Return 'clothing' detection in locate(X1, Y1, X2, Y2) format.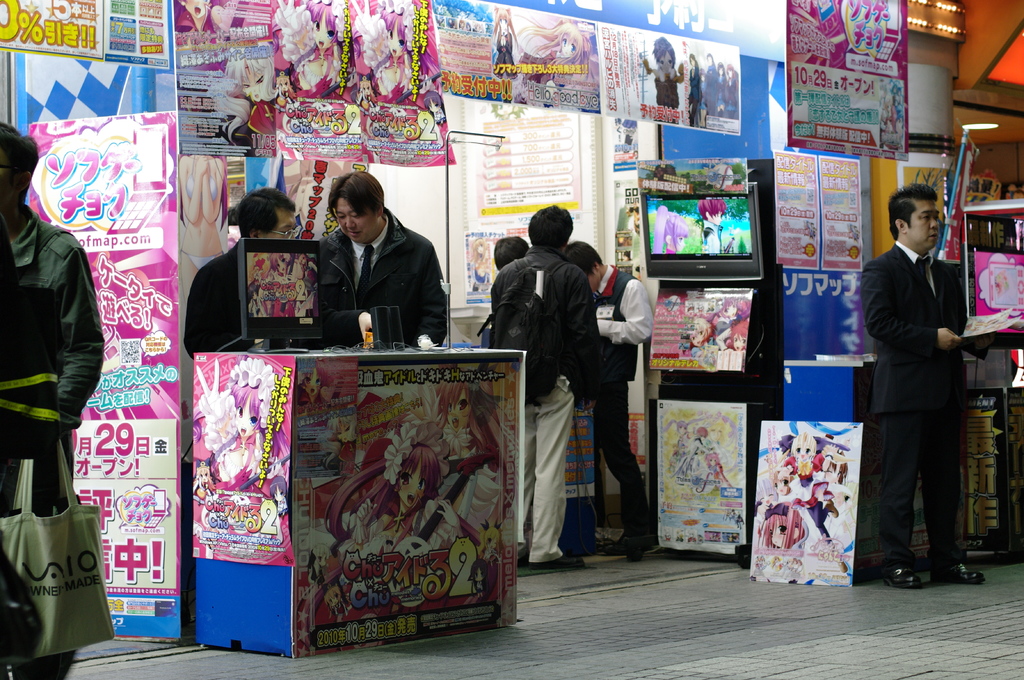
locate(491, 248, 601, 558).
